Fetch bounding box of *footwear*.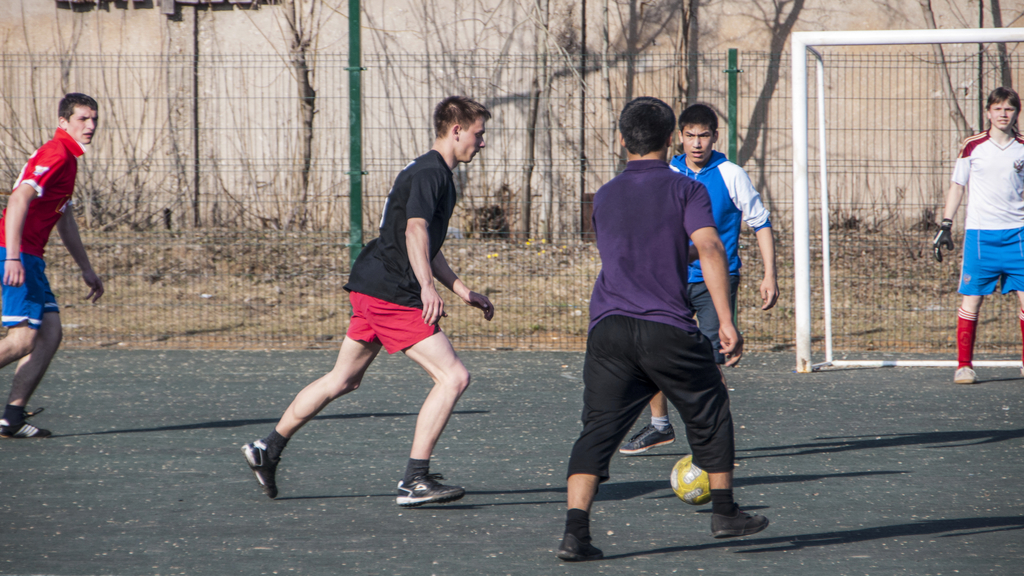
Bbox: [x1=394, y1=473, x2=463, y2=504].
